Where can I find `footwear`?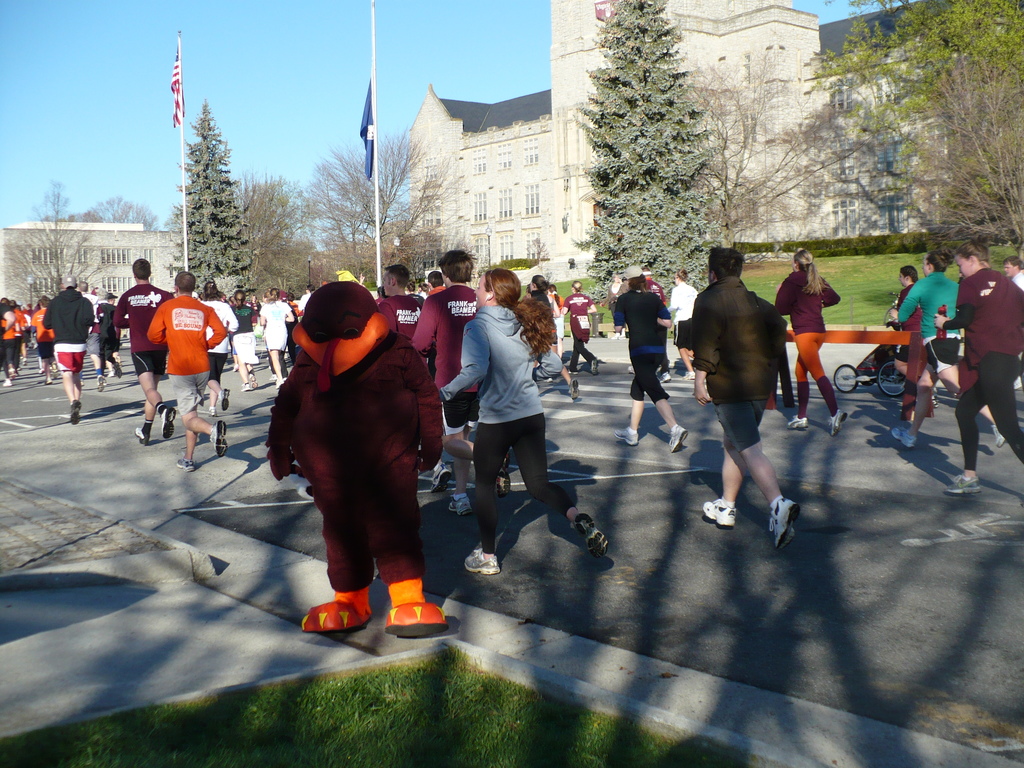
You can find it at <box>67,397,79,426</box>.
